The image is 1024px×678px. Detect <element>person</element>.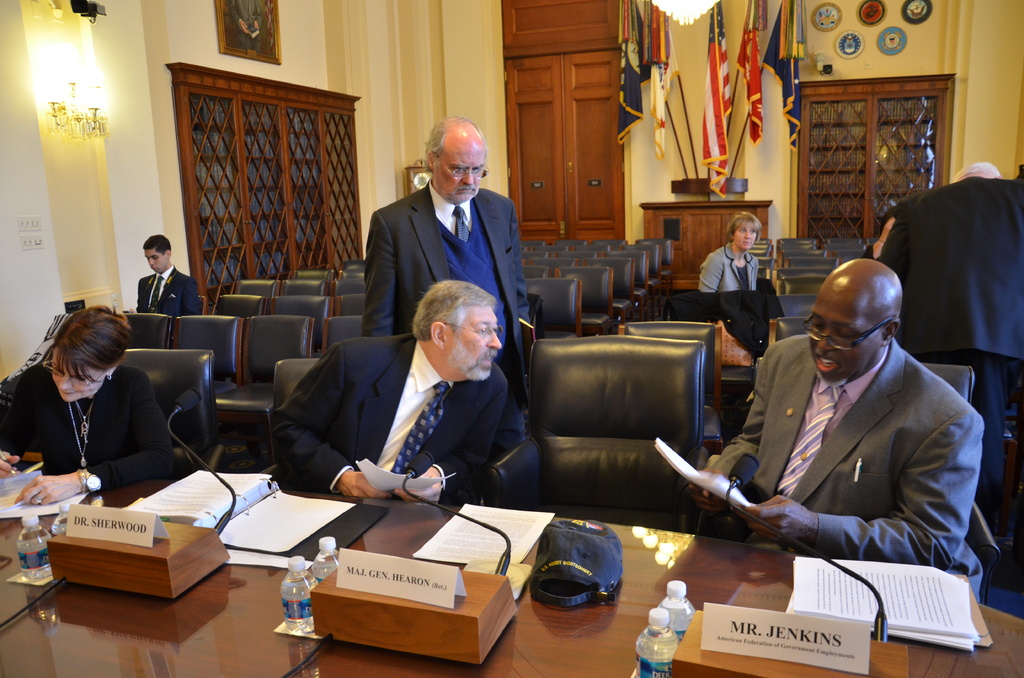
Detection: select_region(371, 133, 531, 386).
